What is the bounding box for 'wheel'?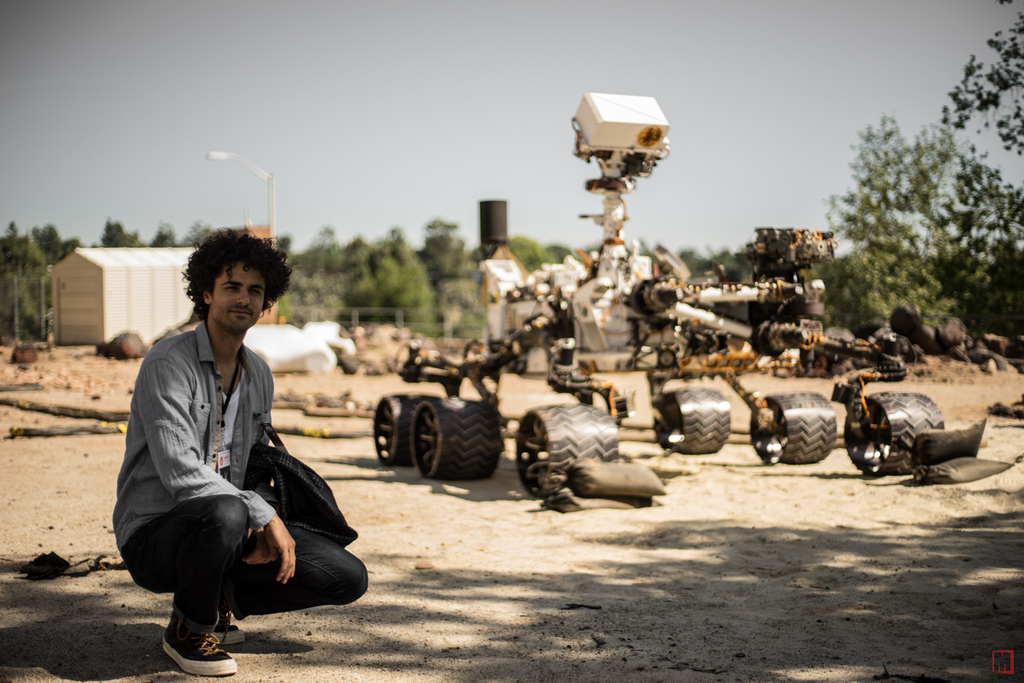
842/386/948/477.
